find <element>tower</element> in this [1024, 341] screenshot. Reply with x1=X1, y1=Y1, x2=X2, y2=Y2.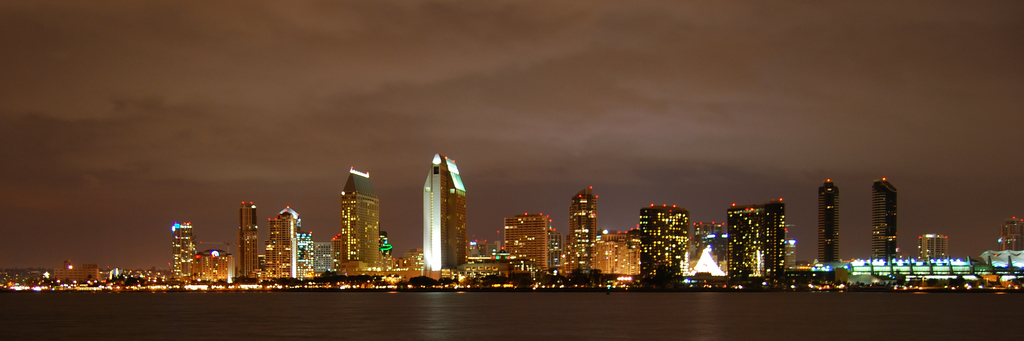
x1=266, y1=218, x2=294, y2=280.
